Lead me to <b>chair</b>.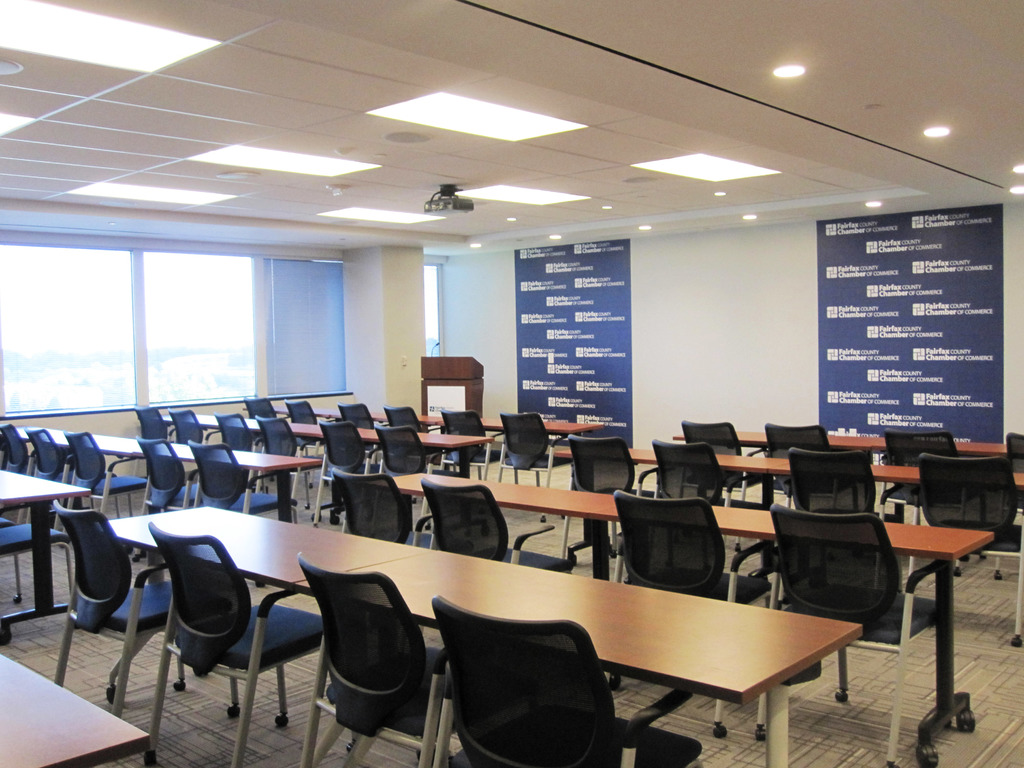
Lead to bbox(657, 442, 758, 511).
